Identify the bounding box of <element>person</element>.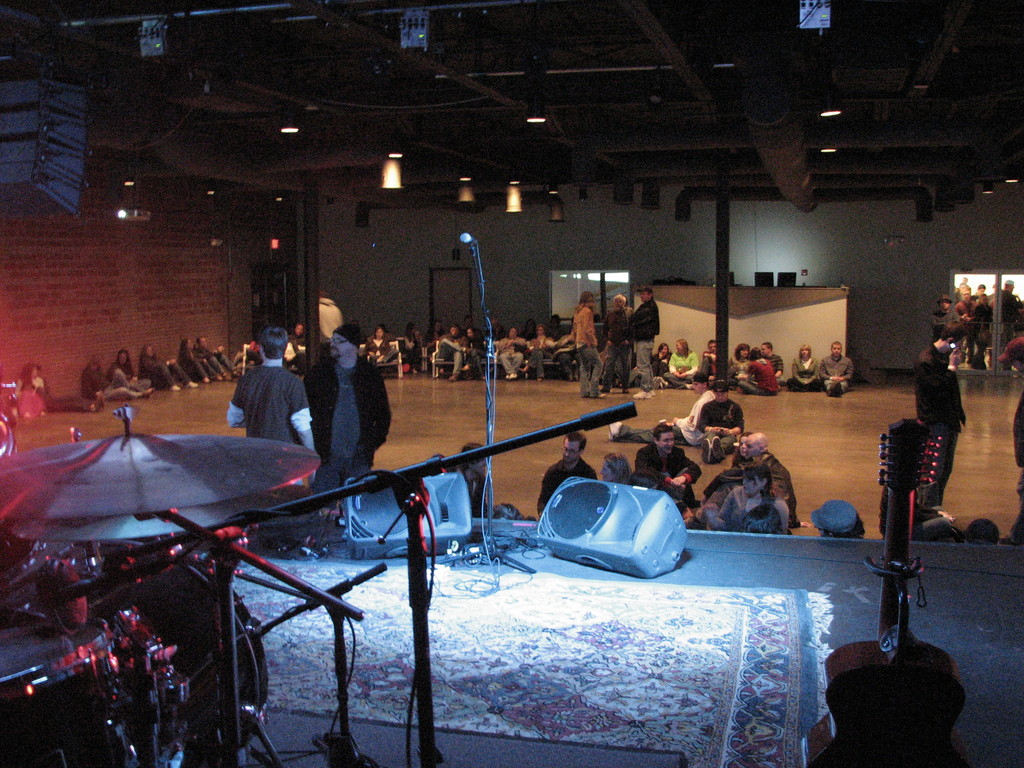
451:331:484:371.
